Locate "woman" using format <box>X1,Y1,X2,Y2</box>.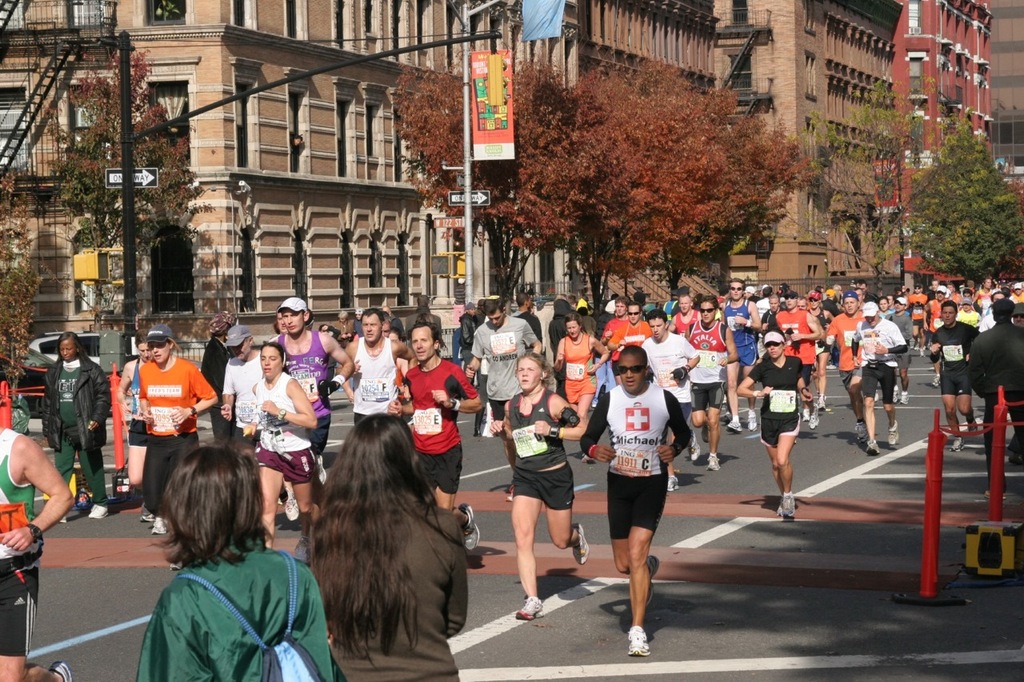
<box>122,436,334,681</box>.
